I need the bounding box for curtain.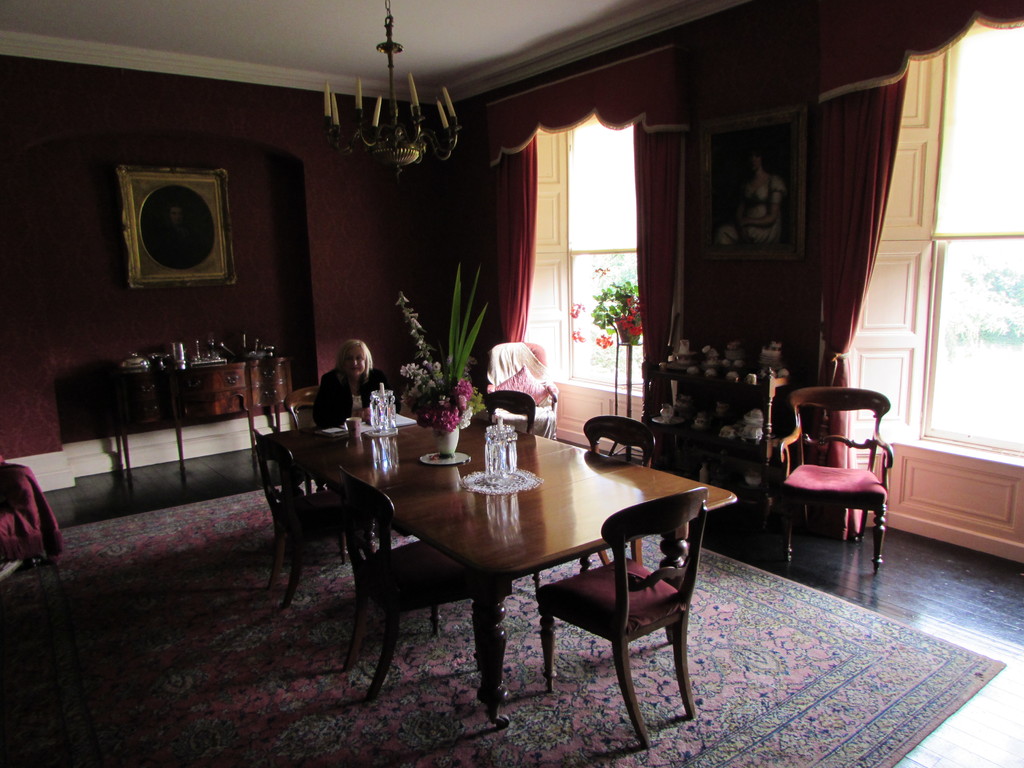
Here it is: box=[489, 129, 534, 348].
